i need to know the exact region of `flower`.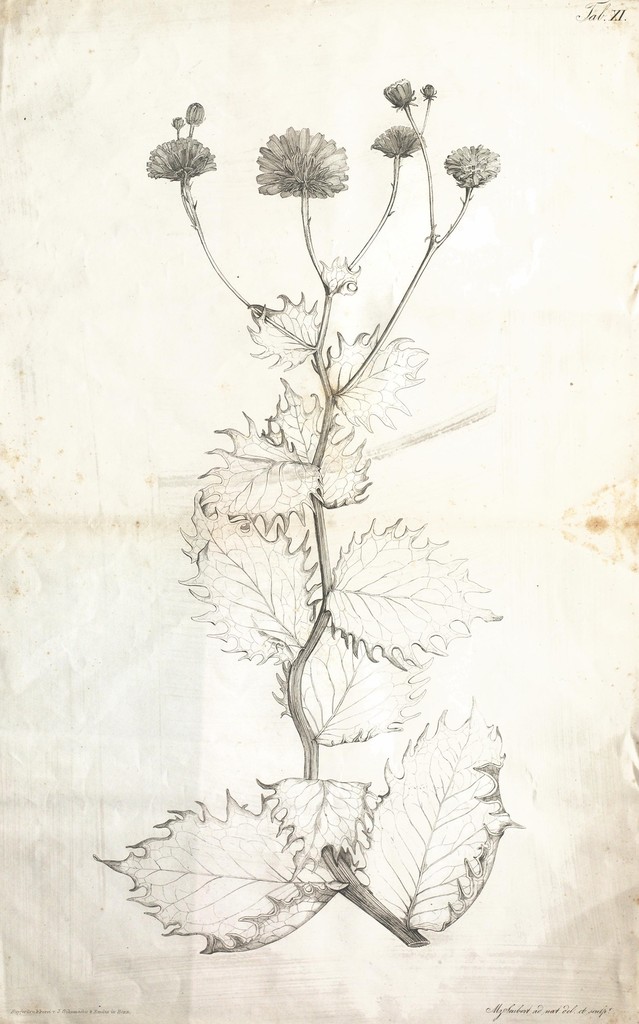
Region: 144 132 218 182.
